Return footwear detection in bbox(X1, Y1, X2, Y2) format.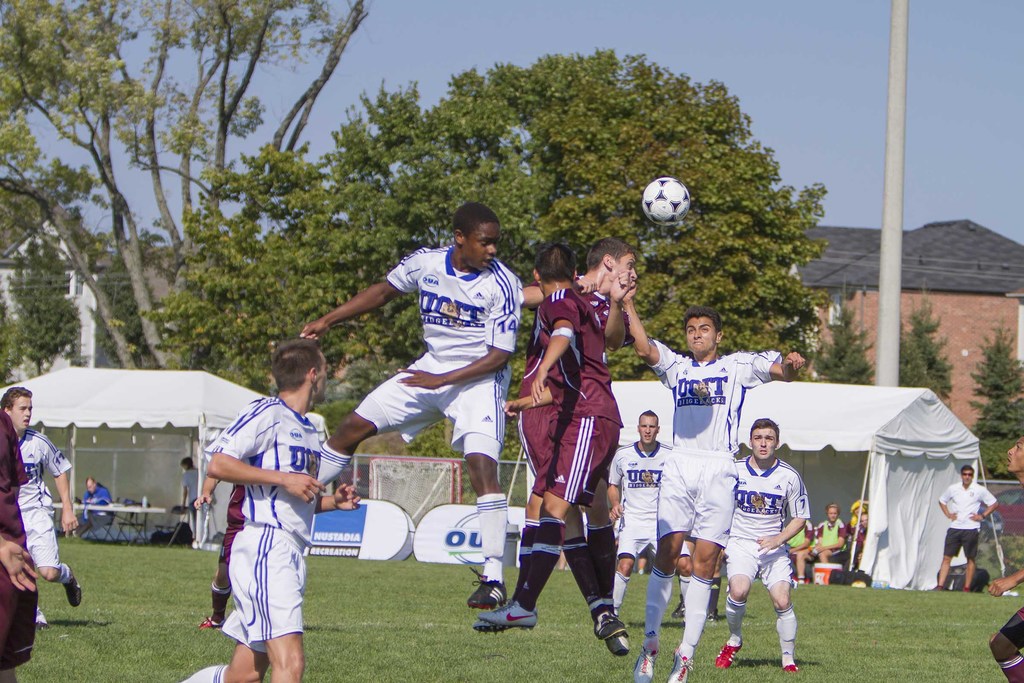
bbox(667, 641, 696, 682).
